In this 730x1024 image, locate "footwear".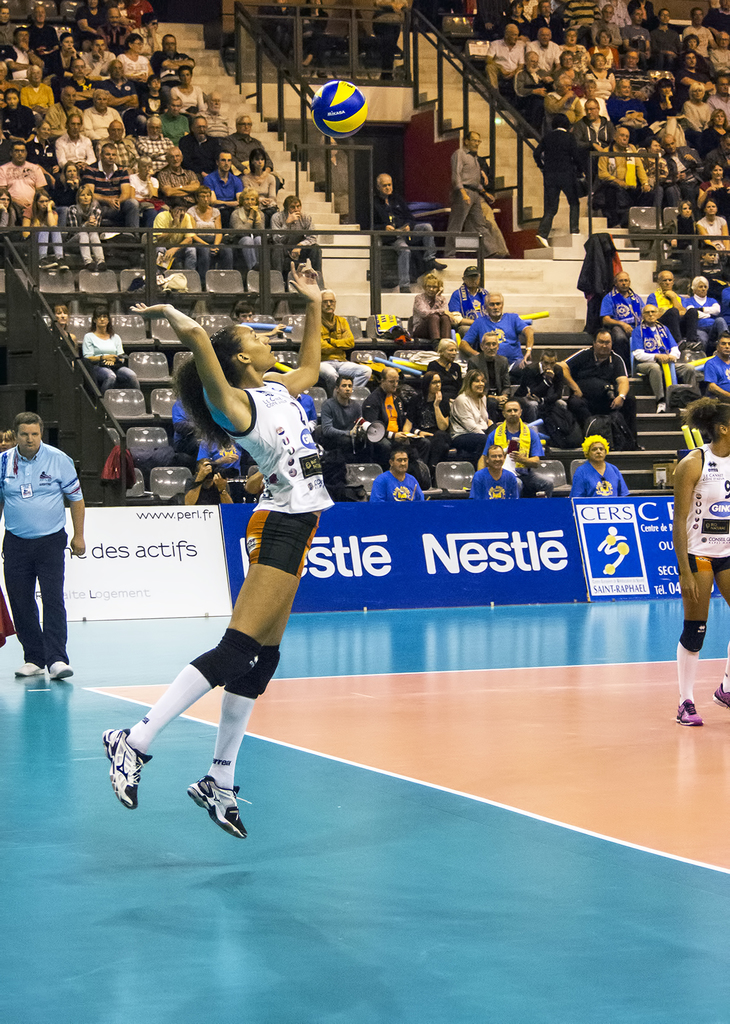
Bounding box: 39/259/56/273.
